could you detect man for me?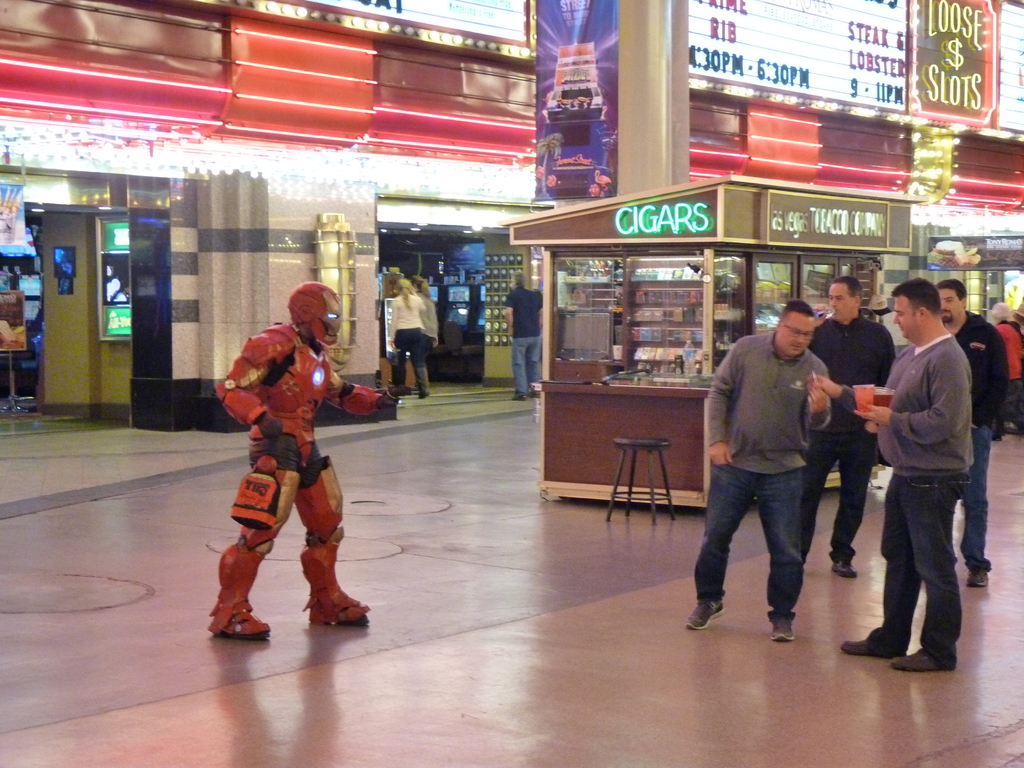
Detection result: bbox(925, 279, 1014, 589).
